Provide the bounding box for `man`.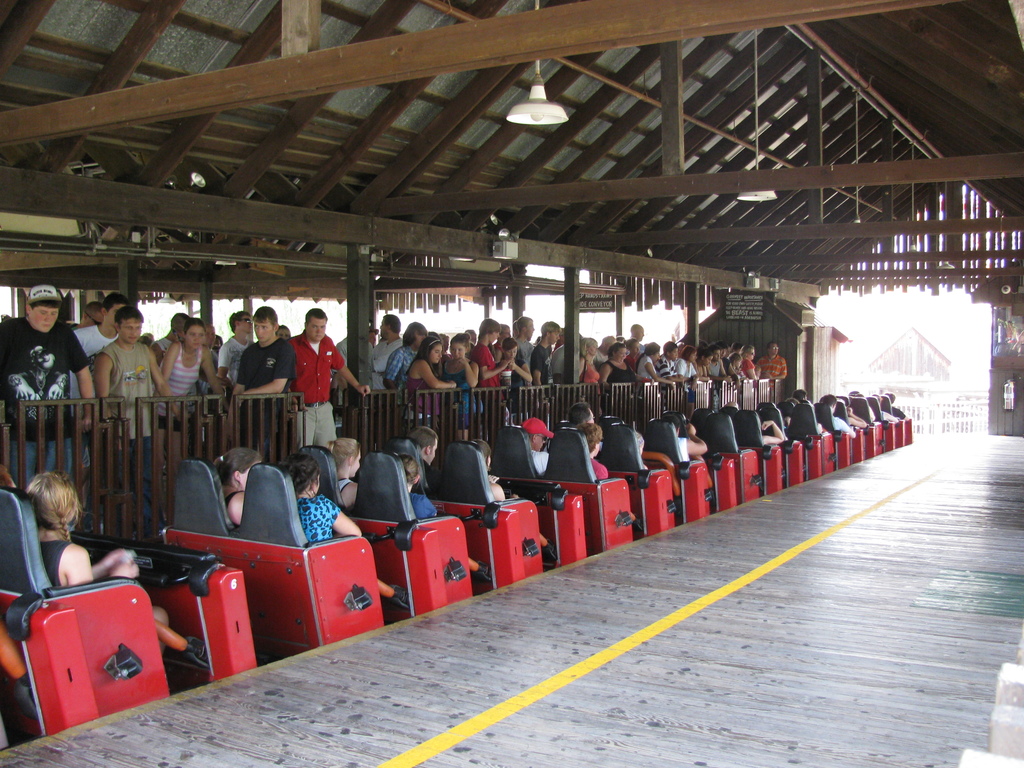
box(728, 397, 738, 412).
